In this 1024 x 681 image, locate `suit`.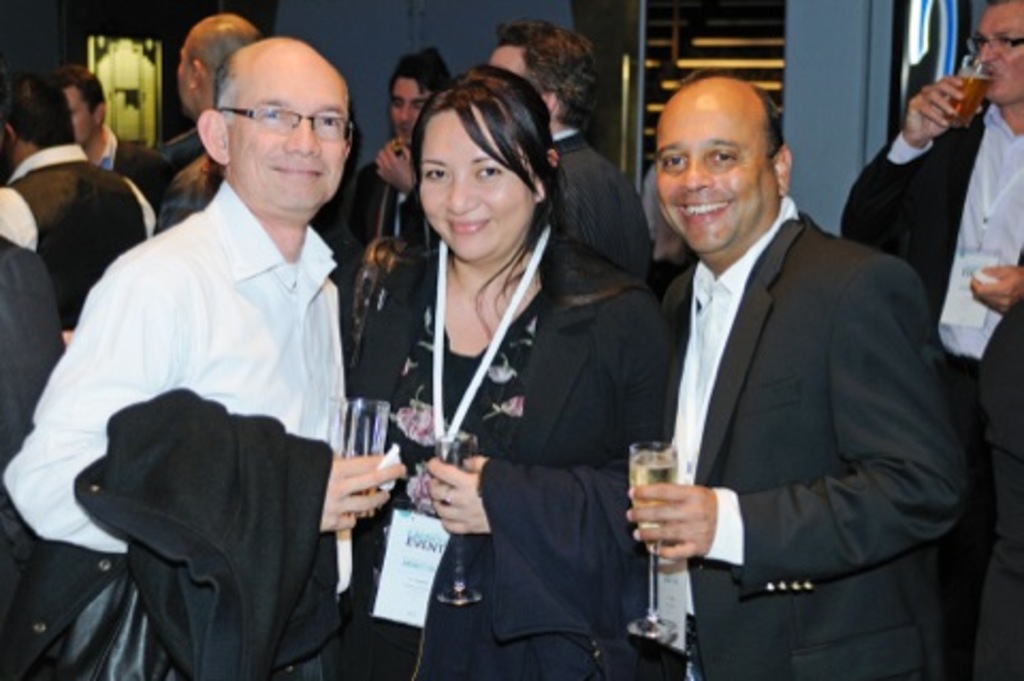
Bounding box: pyautogui.locateOnScreen(582, 96, 885, 660).
